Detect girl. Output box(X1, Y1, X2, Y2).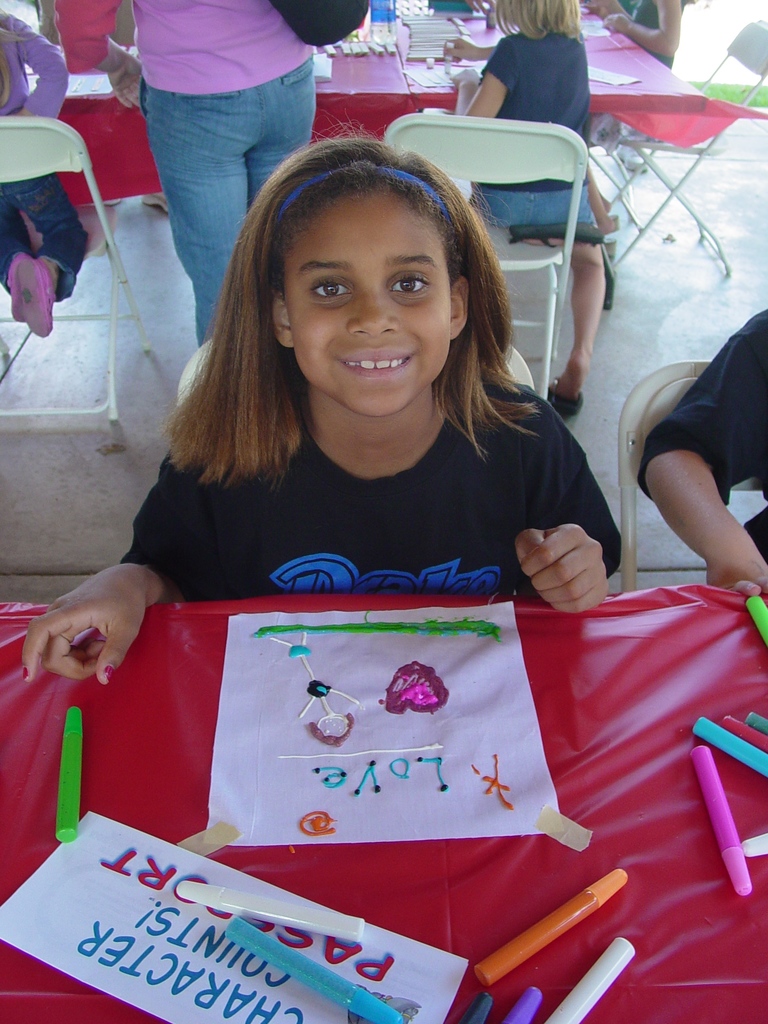
box(591, 0, 686, 79).
